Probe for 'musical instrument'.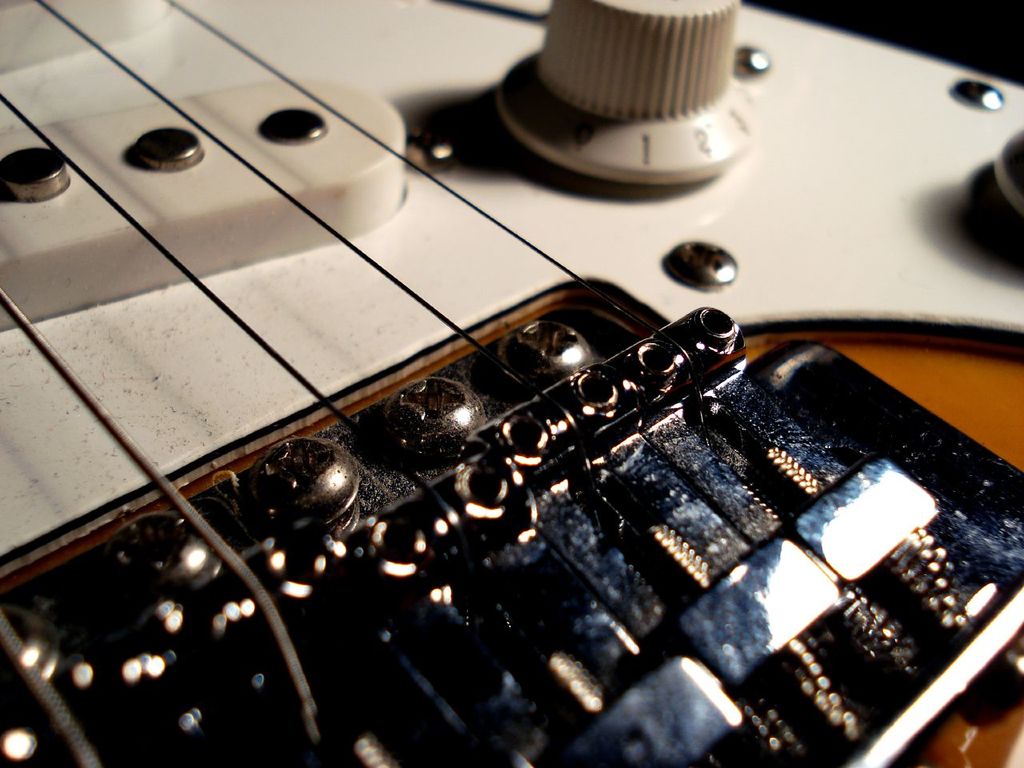
Probe result: crop(0, 0, 1023, 765).
